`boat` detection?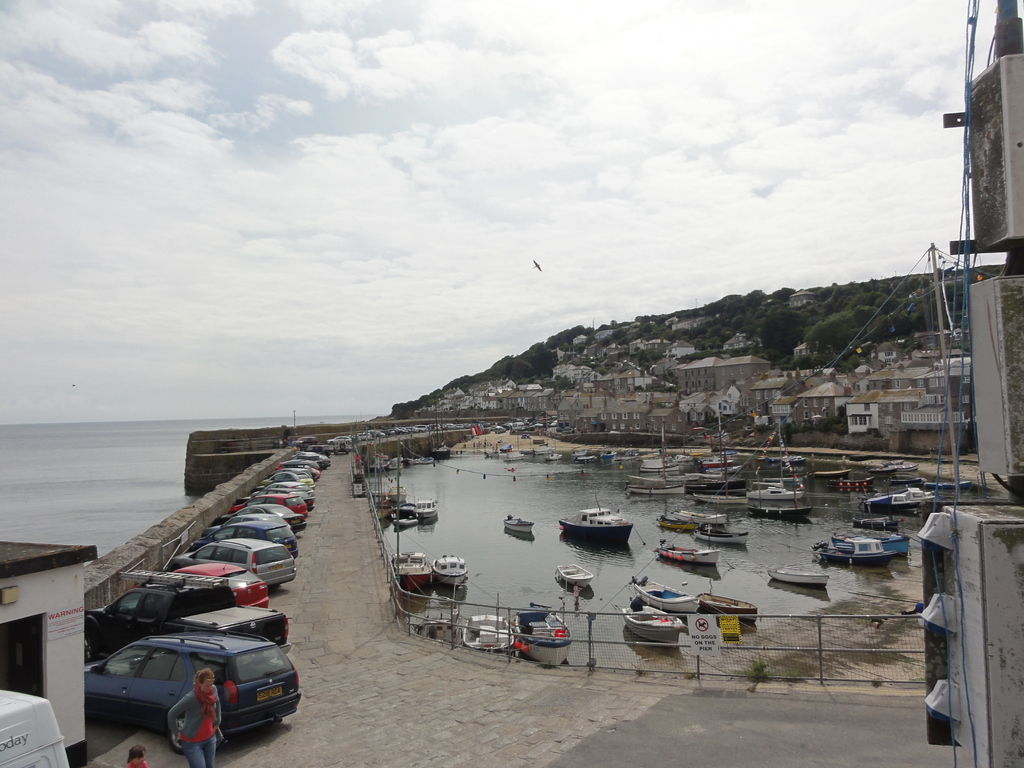
bbox=[504, 450, 527, 462]
